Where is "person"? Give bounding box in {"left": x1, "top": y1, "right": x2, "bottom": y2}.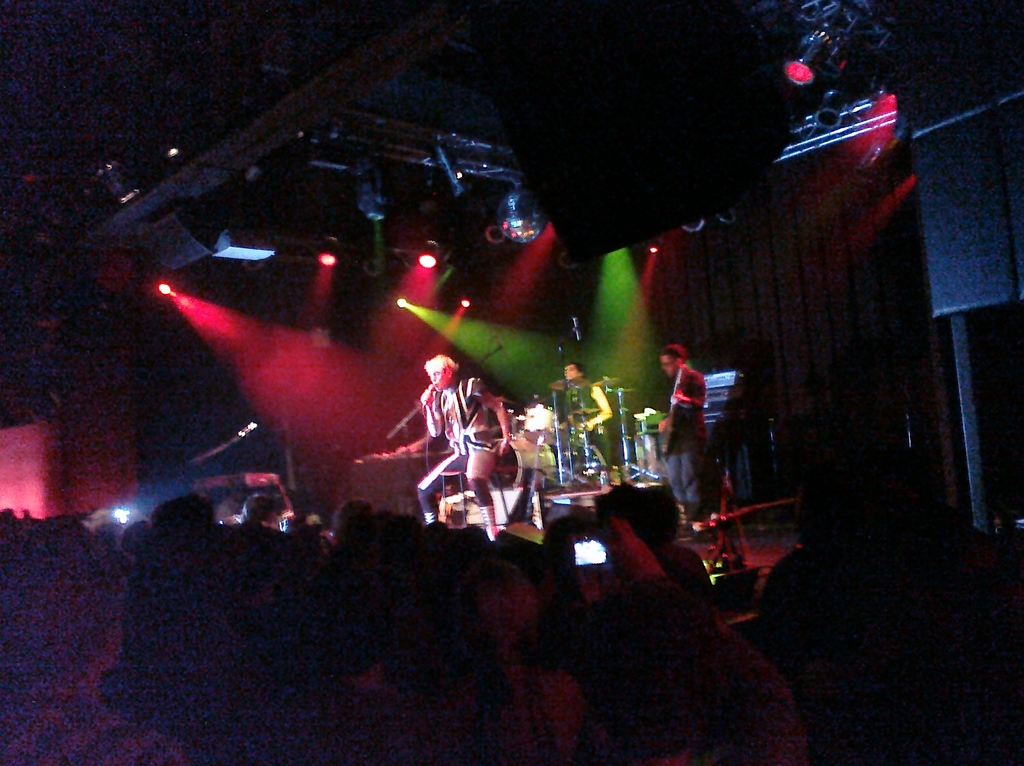
{"left": 412, "top": 354, "right": 513, "bottom": 541}.
